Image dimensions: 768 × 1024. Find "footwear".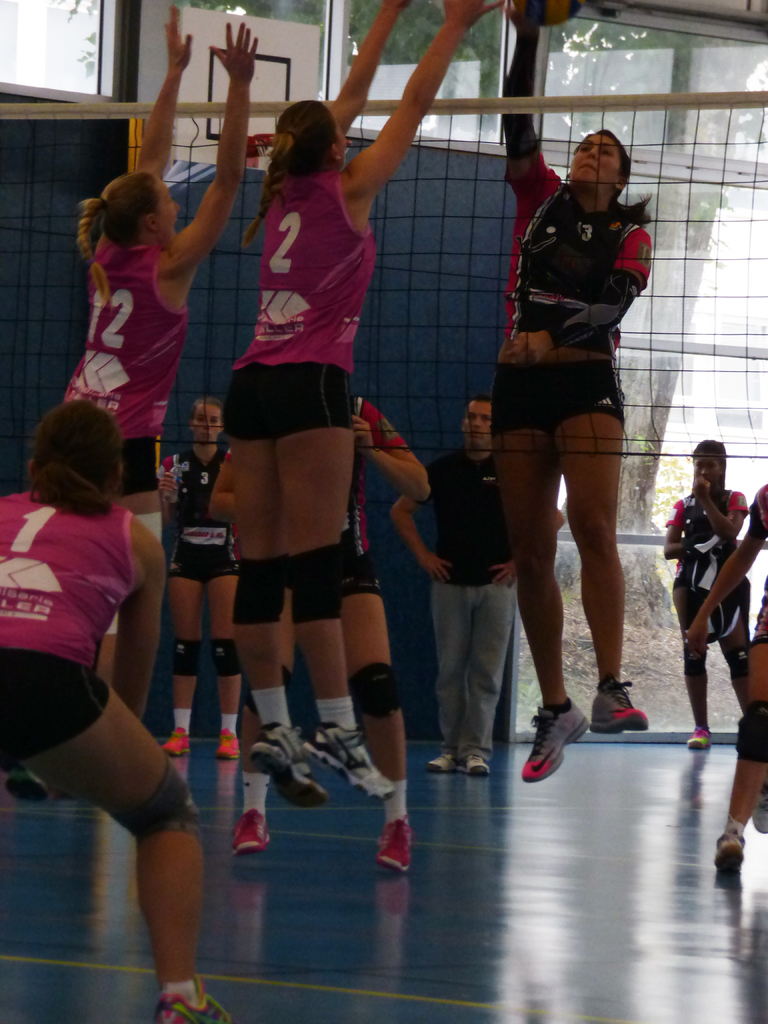
select_region(236, 813, 273, 853).
